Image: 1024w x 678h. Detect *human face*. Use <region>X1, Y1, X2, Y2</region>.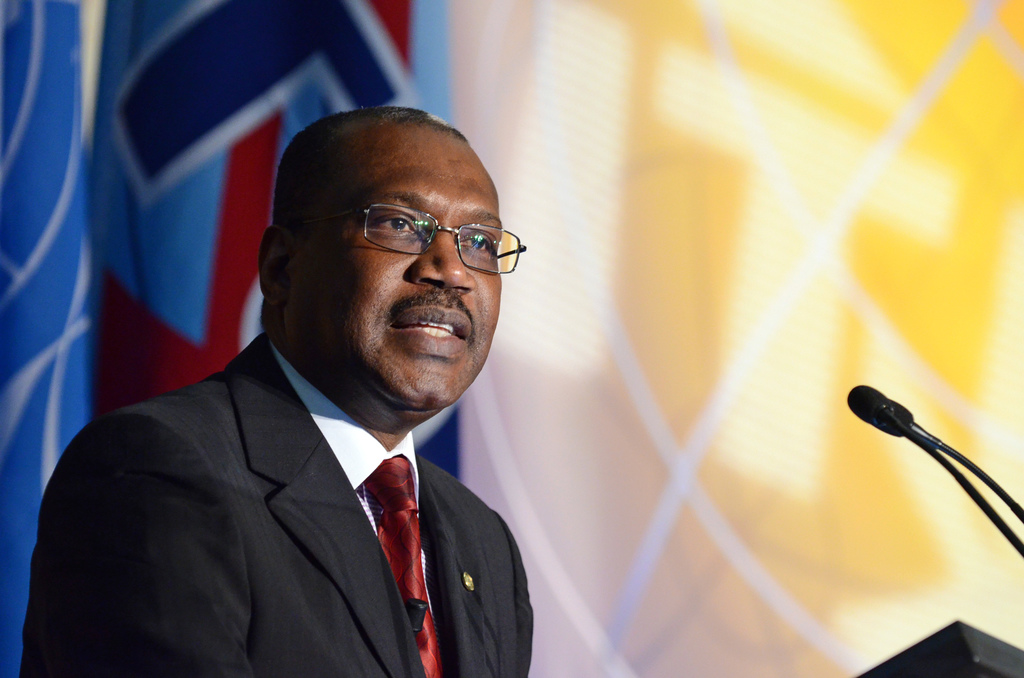
<region>289, 134, 500, 423</region>.
